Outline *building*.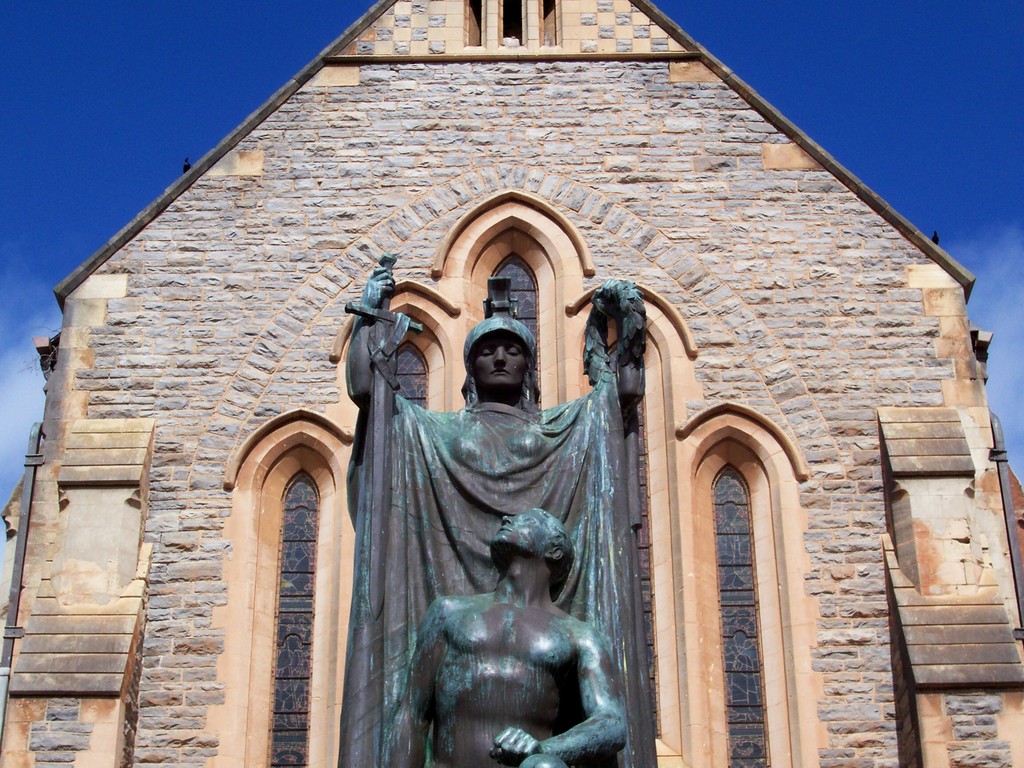
Outline: locate(0, 0, 1023, 767).
